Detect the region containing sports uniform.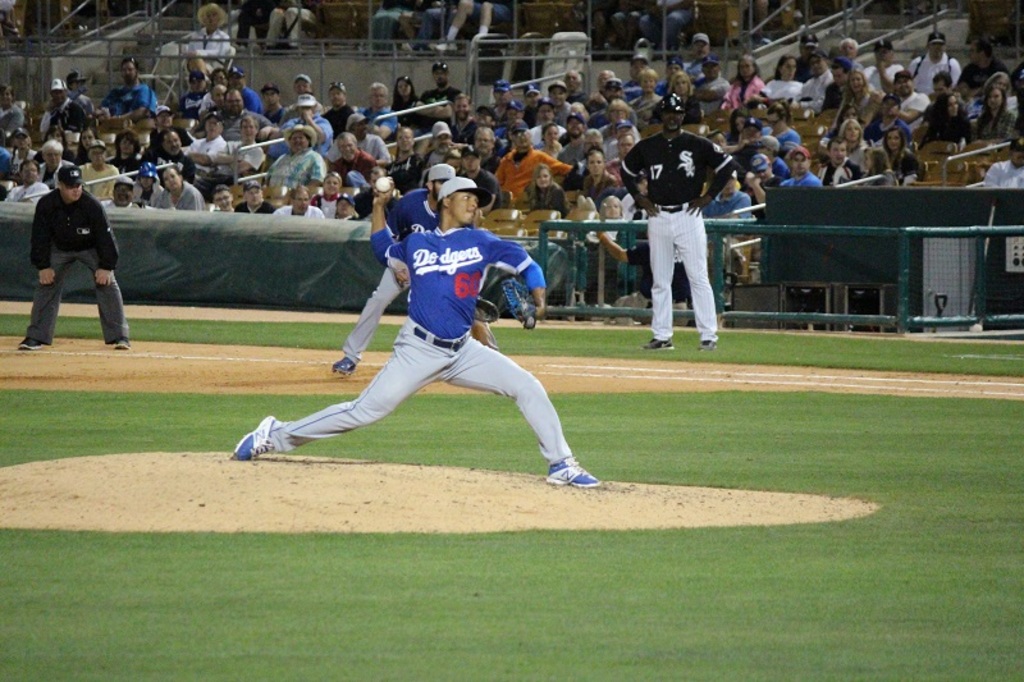
609 125 736 345.
